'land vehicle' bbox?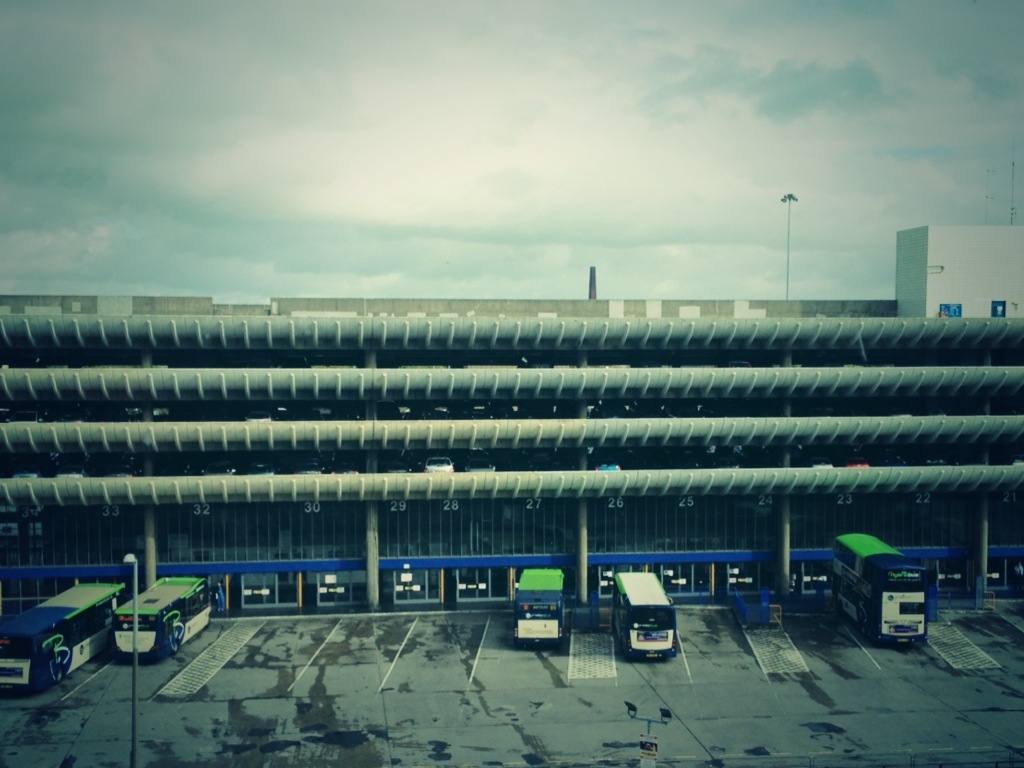
(517, 567, 566, 647)
